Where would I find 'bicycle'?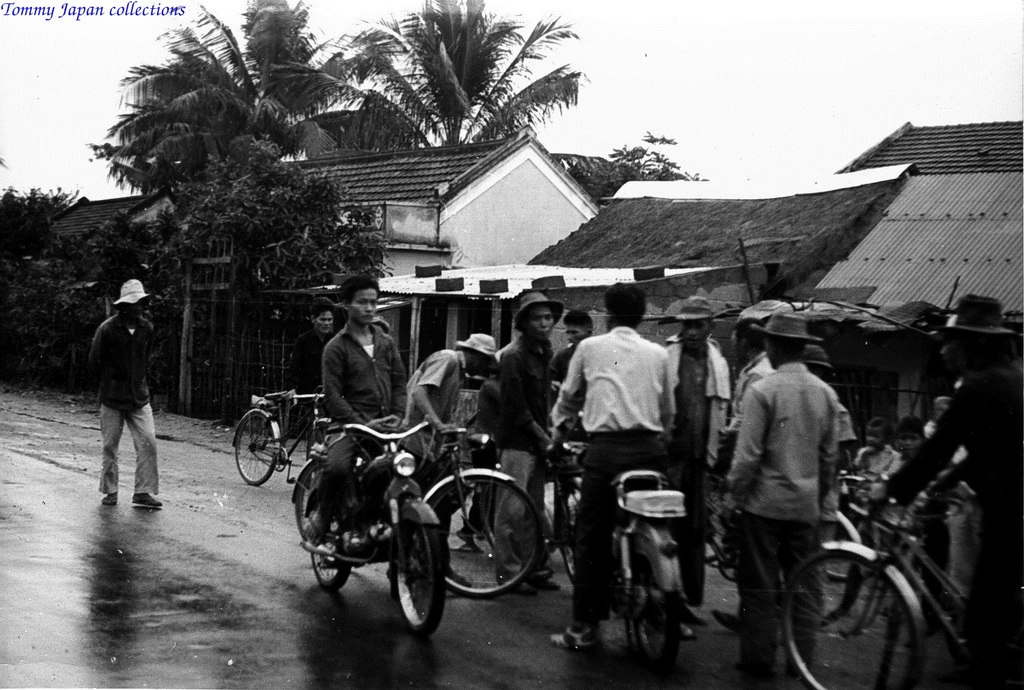
At (left=780, top=495, right=972, bottom=688).
